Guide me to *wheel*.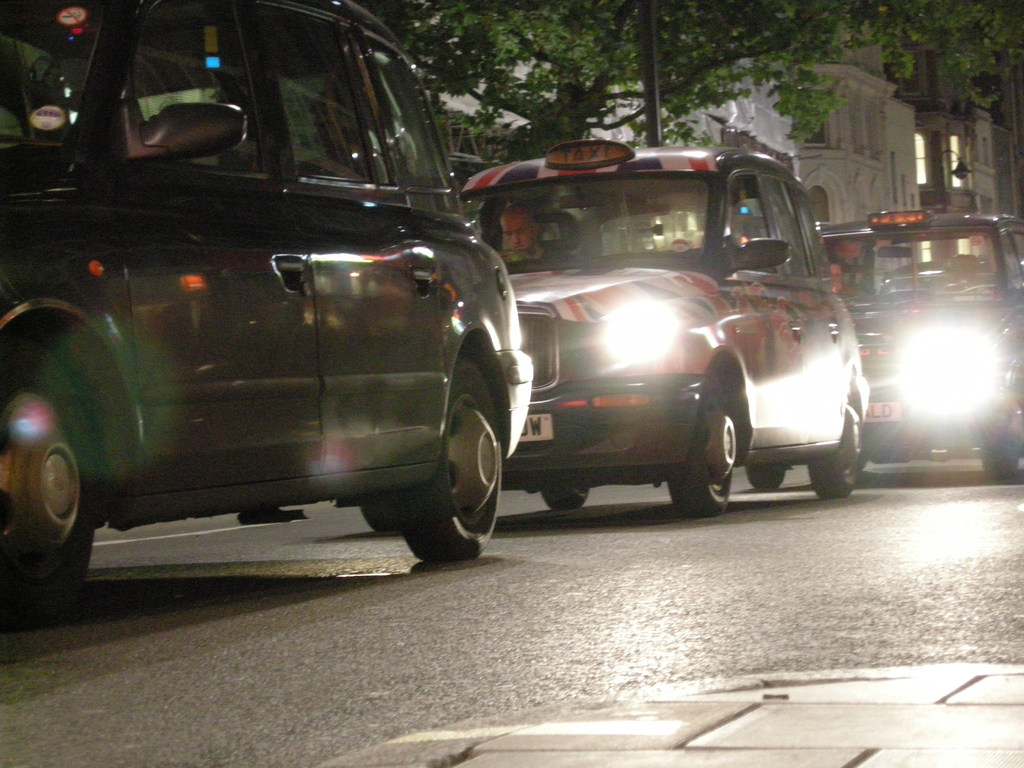
Guidance: left=826, top=392, right=860, bottom=510.
